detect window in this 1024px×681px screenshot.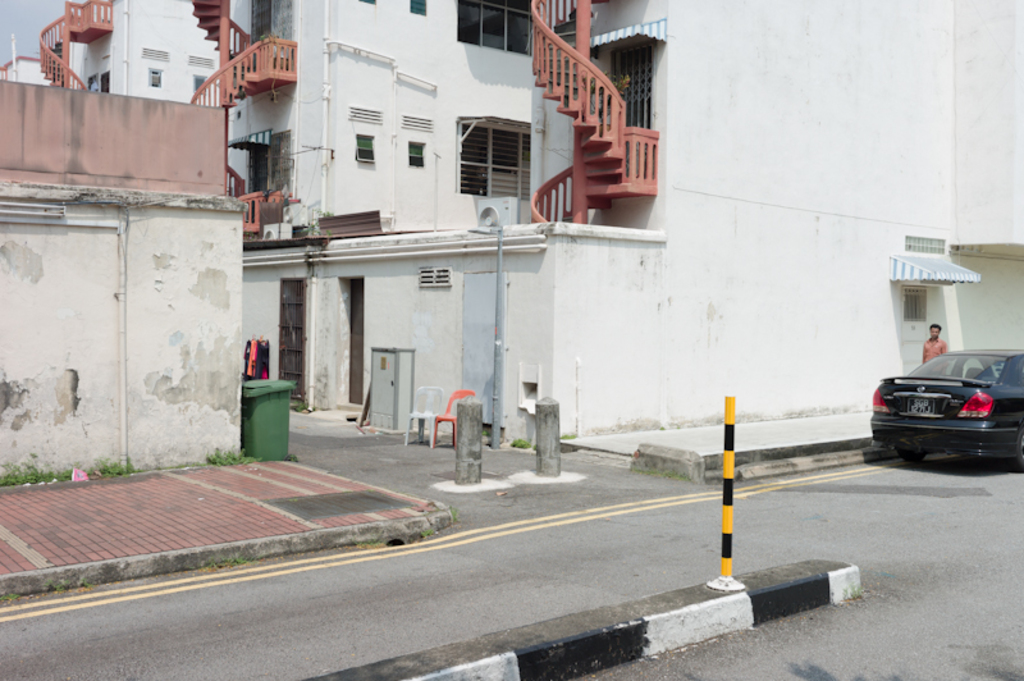
Detection: detection(357, 137, 374, 164).
